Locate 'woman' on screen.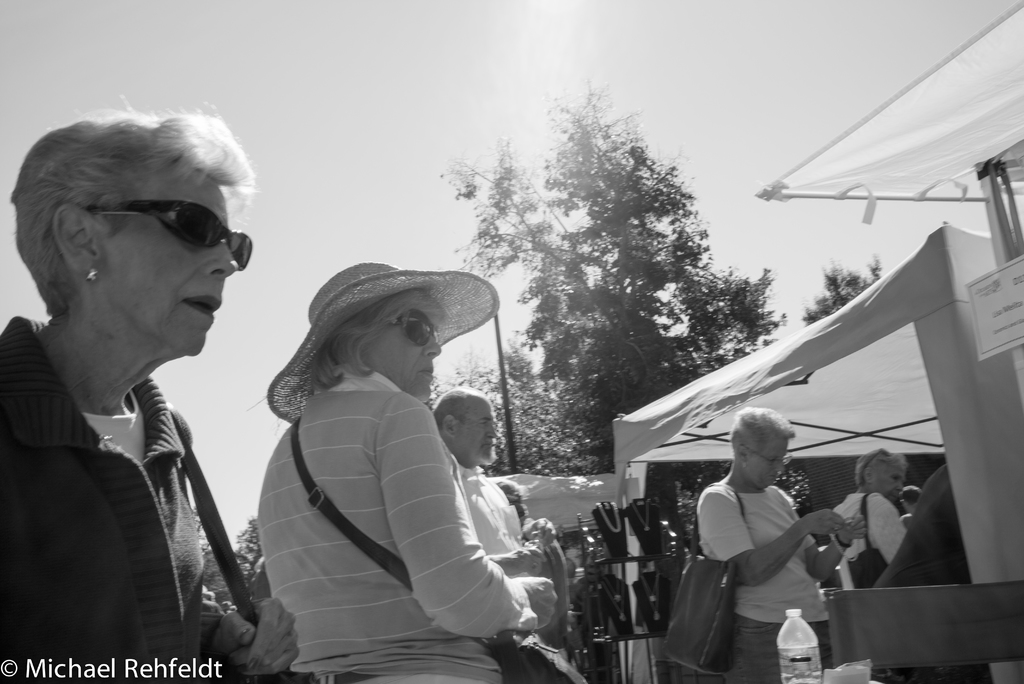
On screen at 0 103 285 676.
